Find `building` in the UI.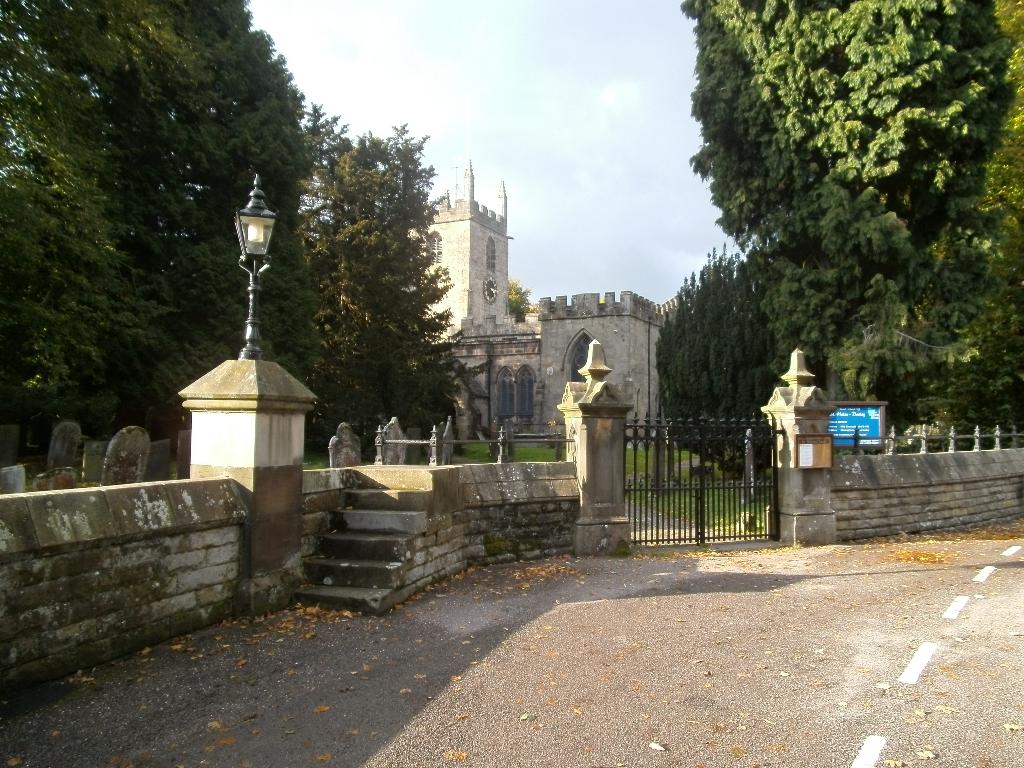
UI element at (x1=416, y1=155, x2=684, y2=438).
